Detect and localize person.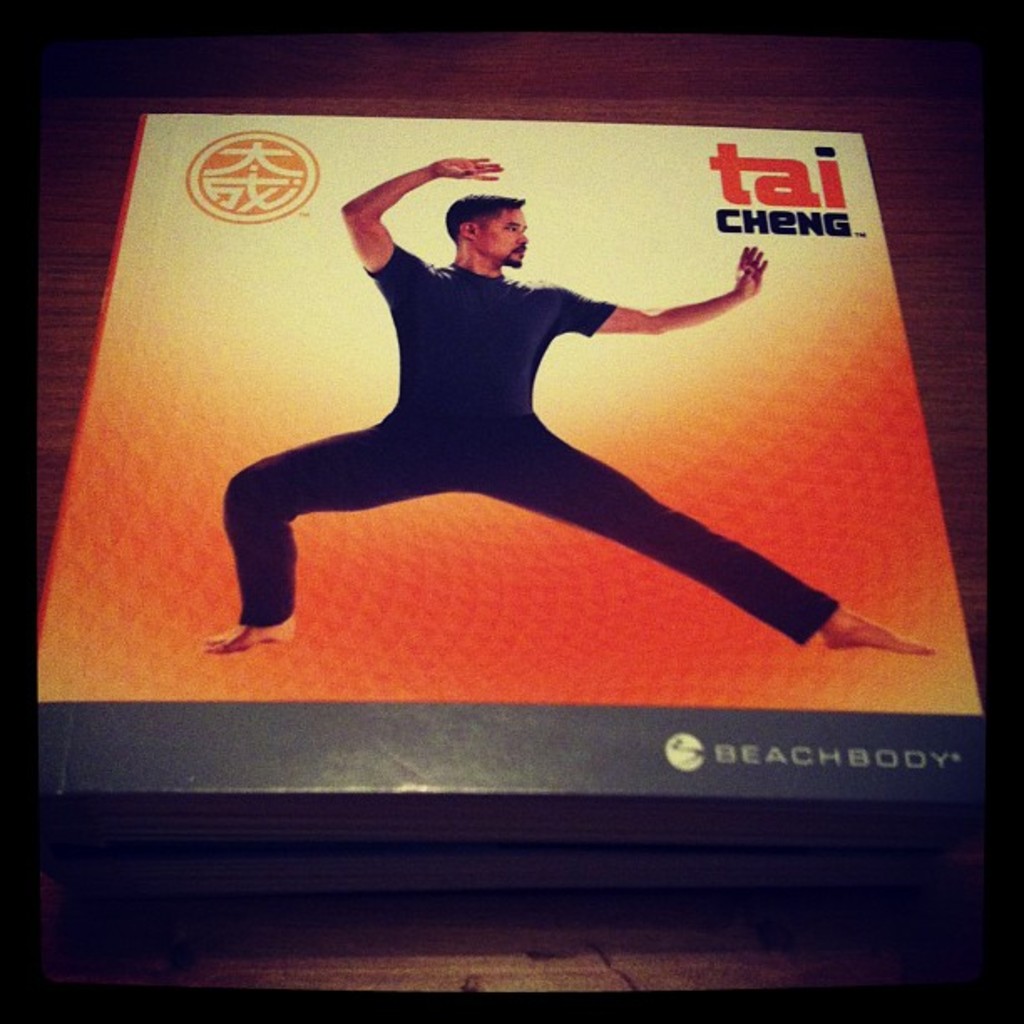
Localized at {"x1": 212, "y1": 152, "x2": 939, "y2": 661}.
